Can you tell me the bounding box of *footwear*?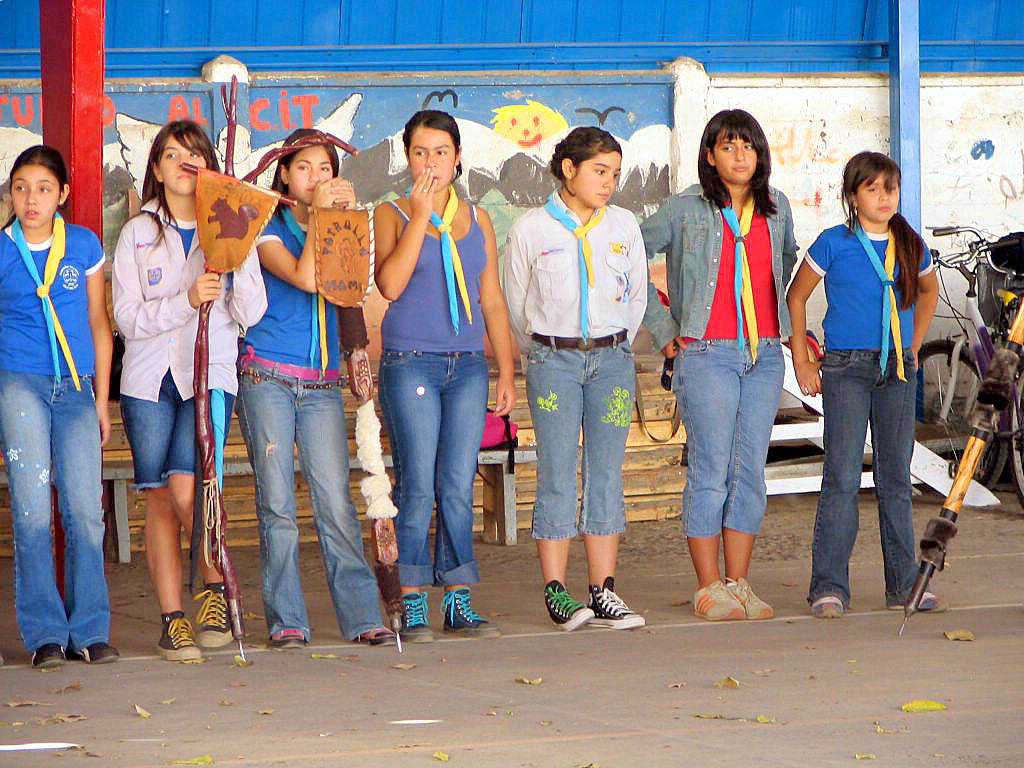
810,595,842,618.
